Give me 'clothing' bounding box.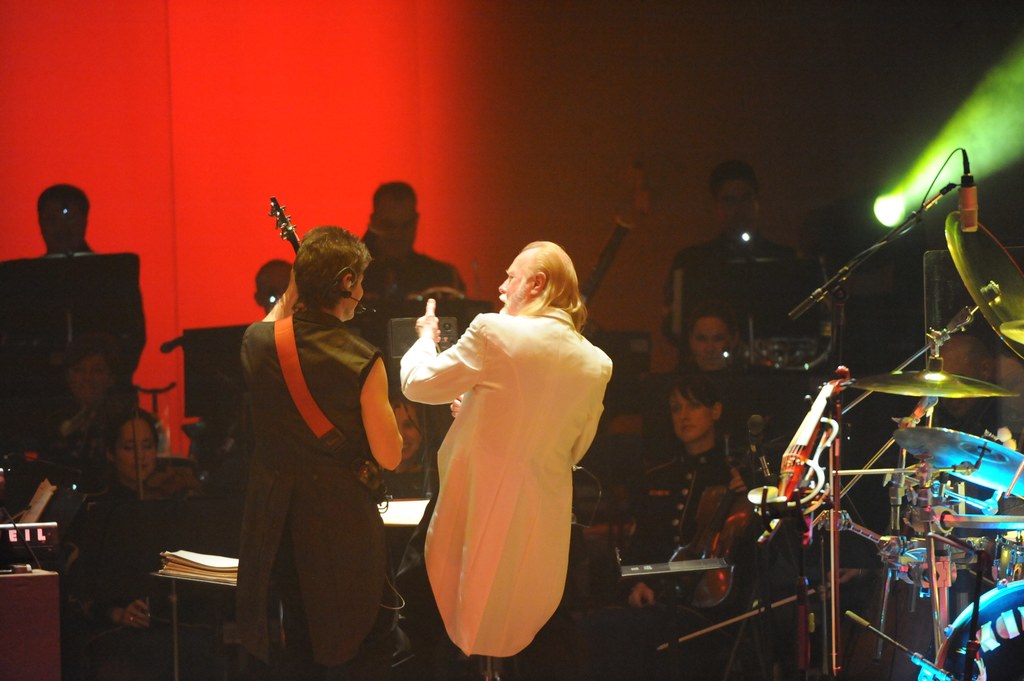
612/362/806/466.
